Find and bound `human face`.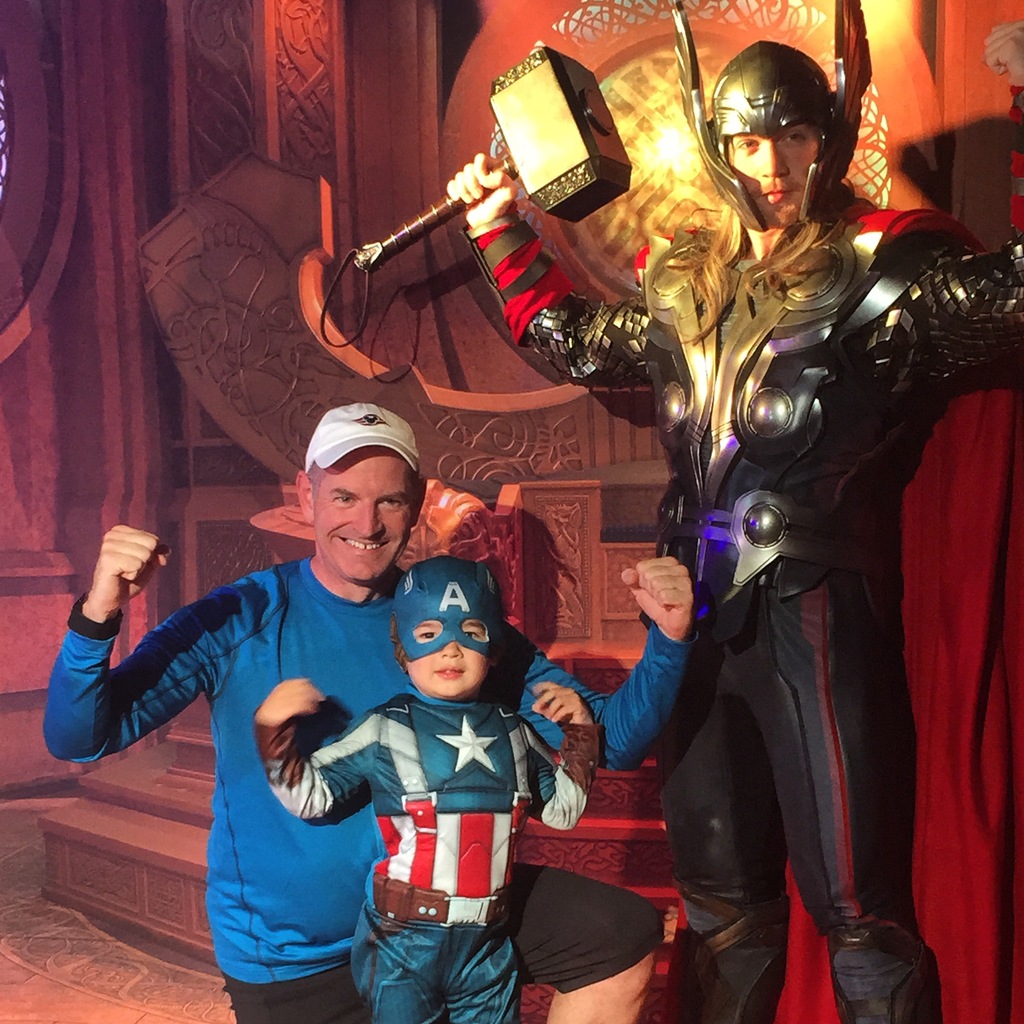
Bound: box=[408, 616, 494, 698].
